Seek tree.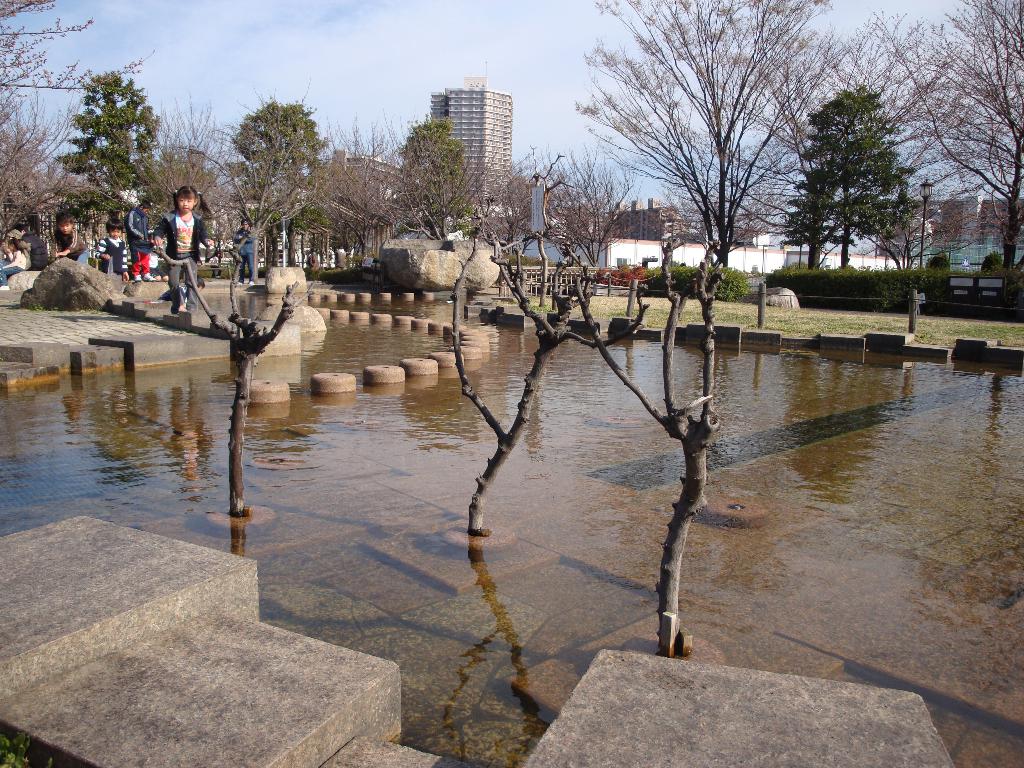
<region>783, 67, 933, 289</region>.
